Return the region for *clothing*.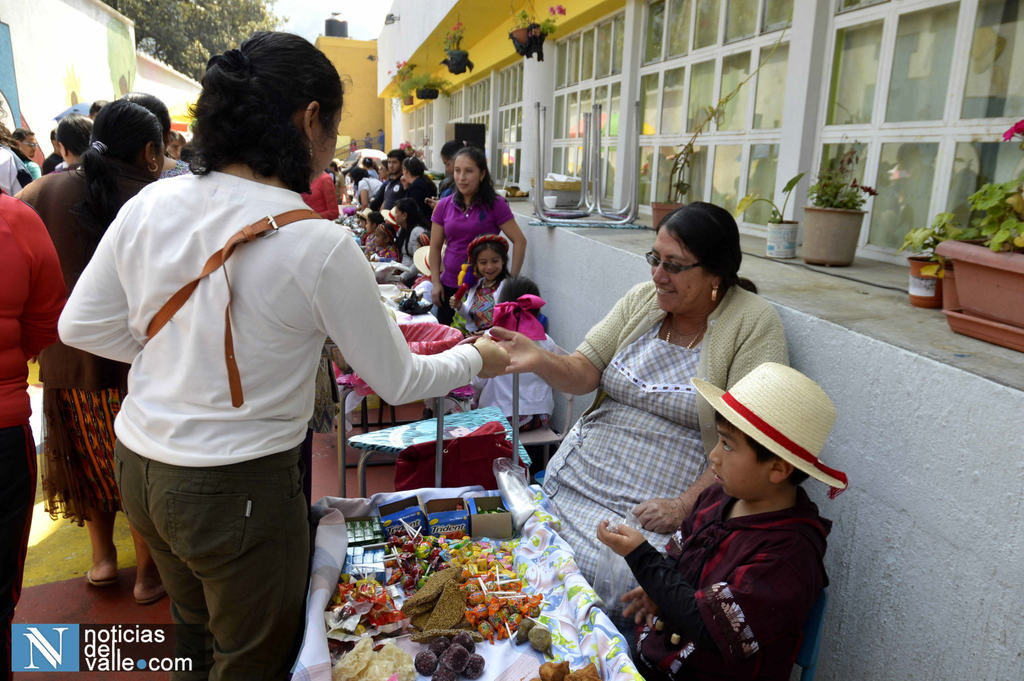
(10, 163, 145, 510).
